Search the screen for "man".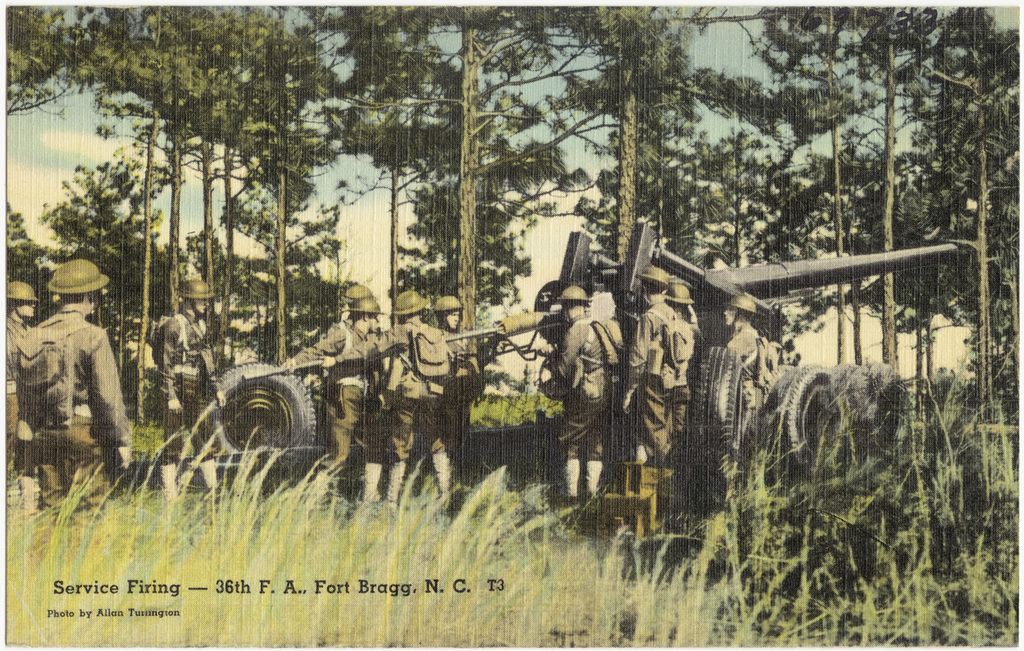
Found at BBox(614, 261, 694, 469).
